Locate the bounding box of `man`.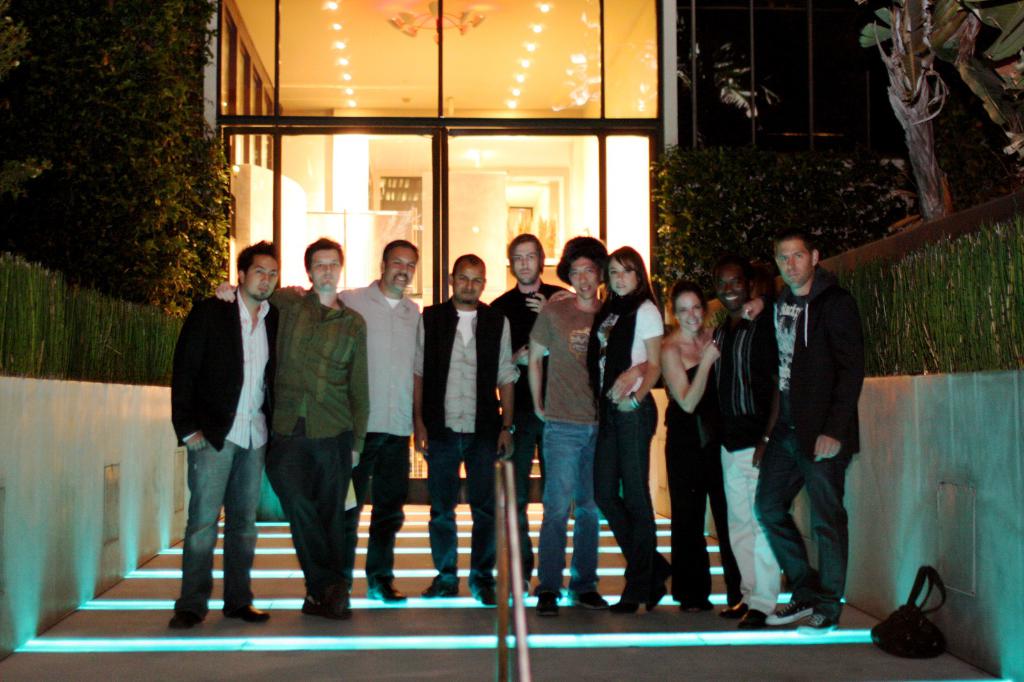
Bounding box: bbox=(737, 231, 864, 632).
